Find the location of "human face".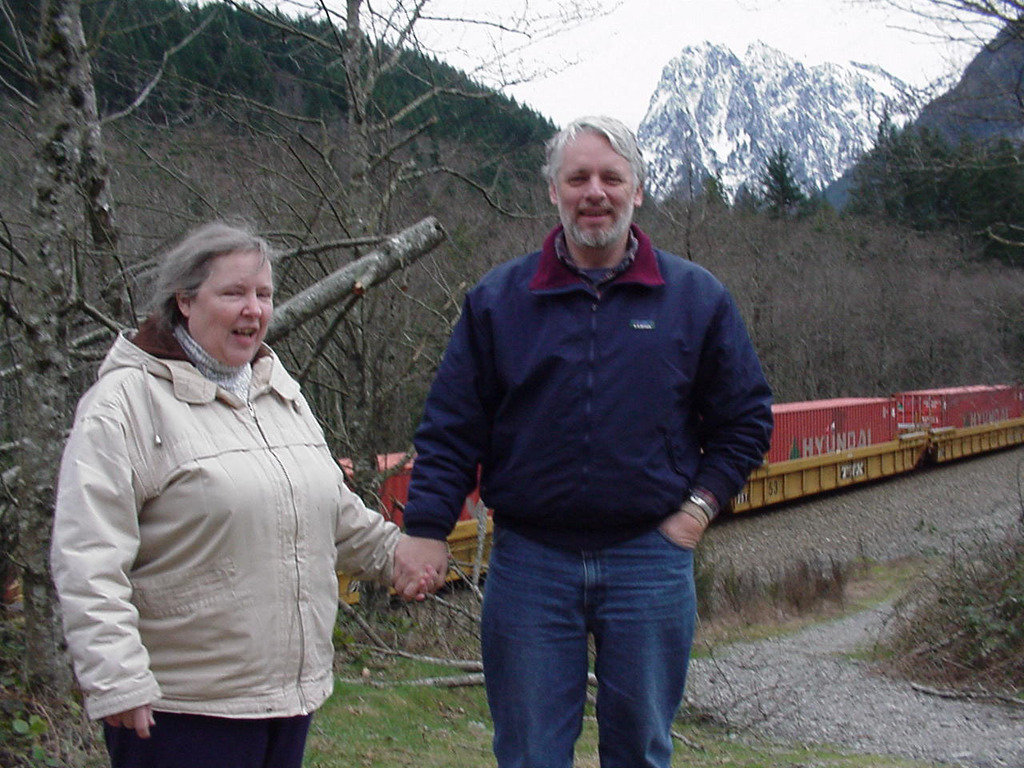
Location: {"left": 191, "top": 243, "right": 286, "bottom": 366}.
